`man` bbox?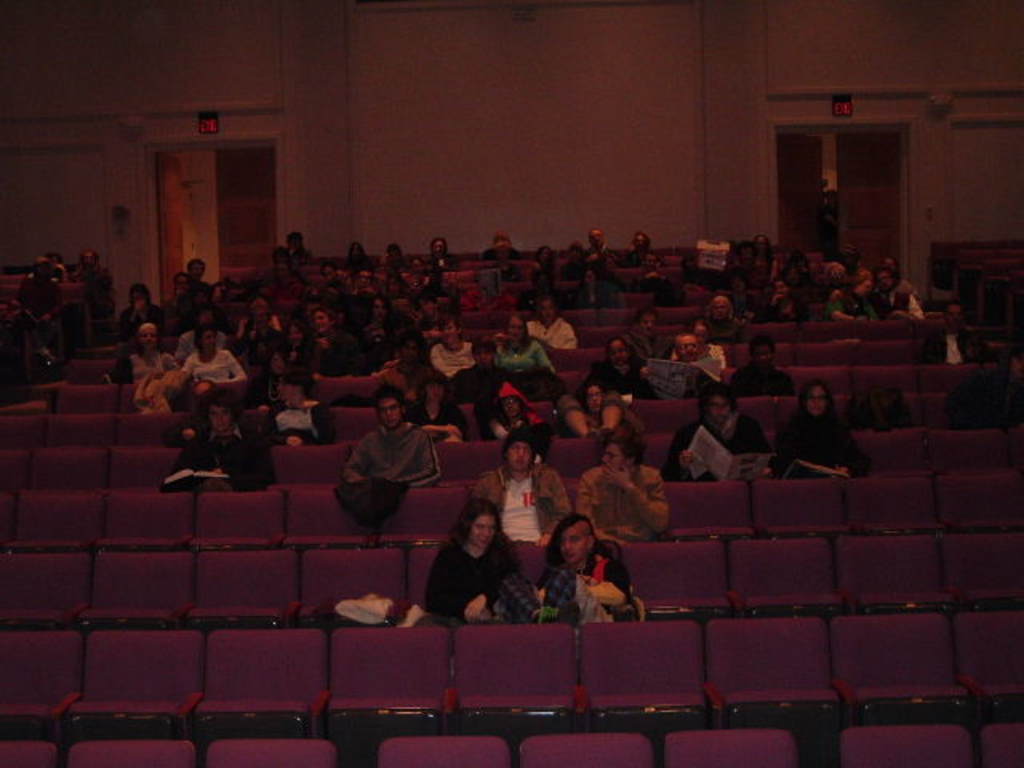
<box>160,387,272,494</box>
